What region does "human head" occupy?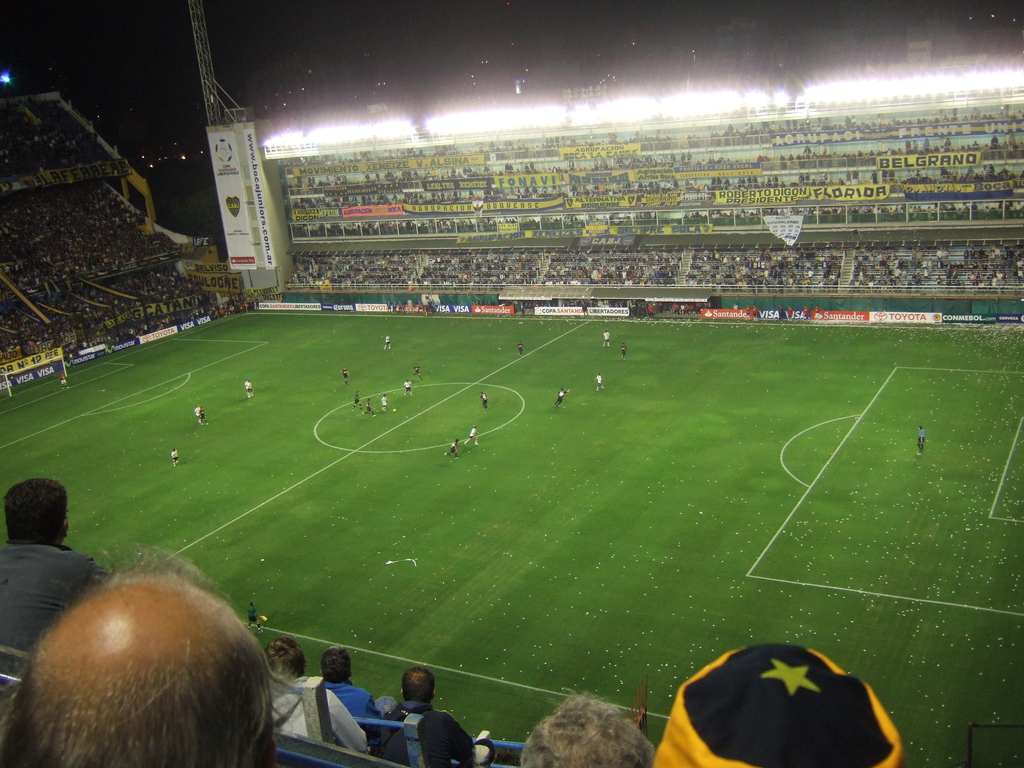
655 644 903 767.
